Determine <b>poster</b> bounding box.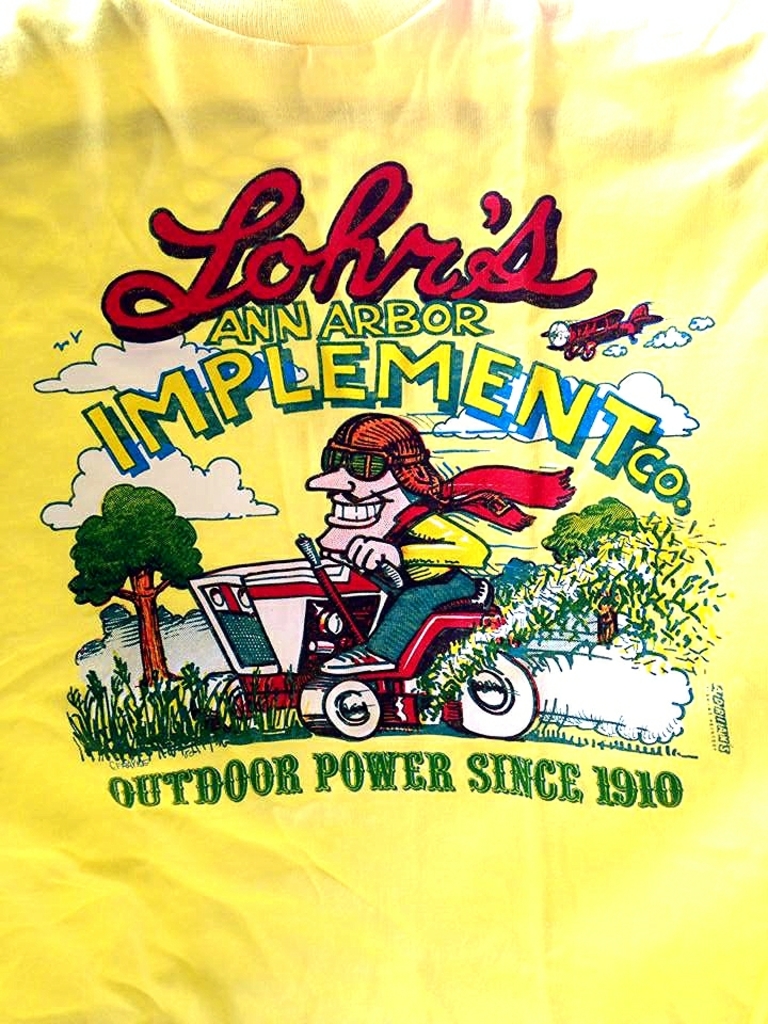
Determined: {"left": 0, "top": 0, "right": 766, "bottom": 1023}.
